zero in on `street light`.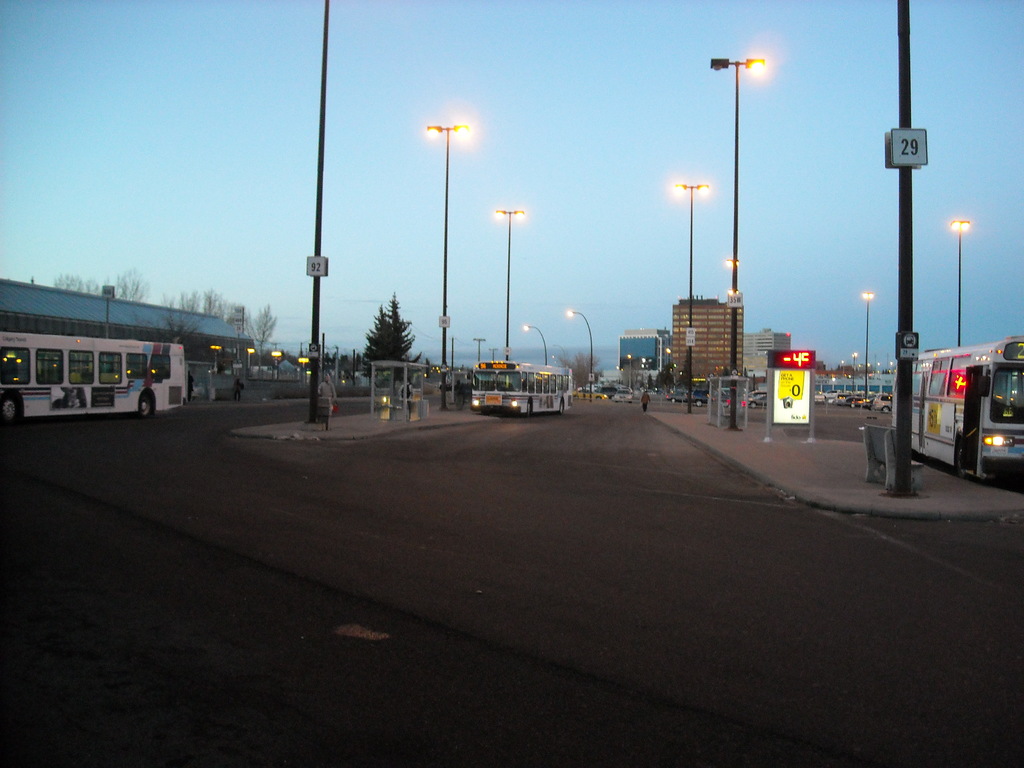
Zeroed in: {"left": 271, "top": 349, "right": 285, "bottom": 367}.
